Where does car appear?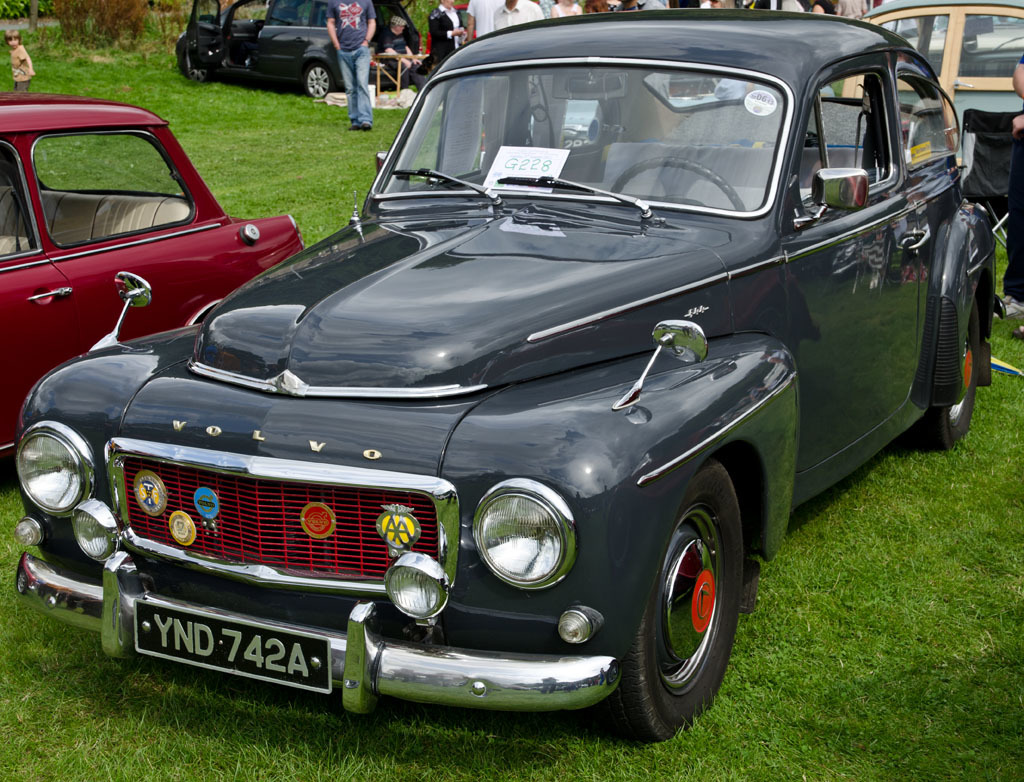
Appears at left=843, top=0, right=1023, bottom=121.
